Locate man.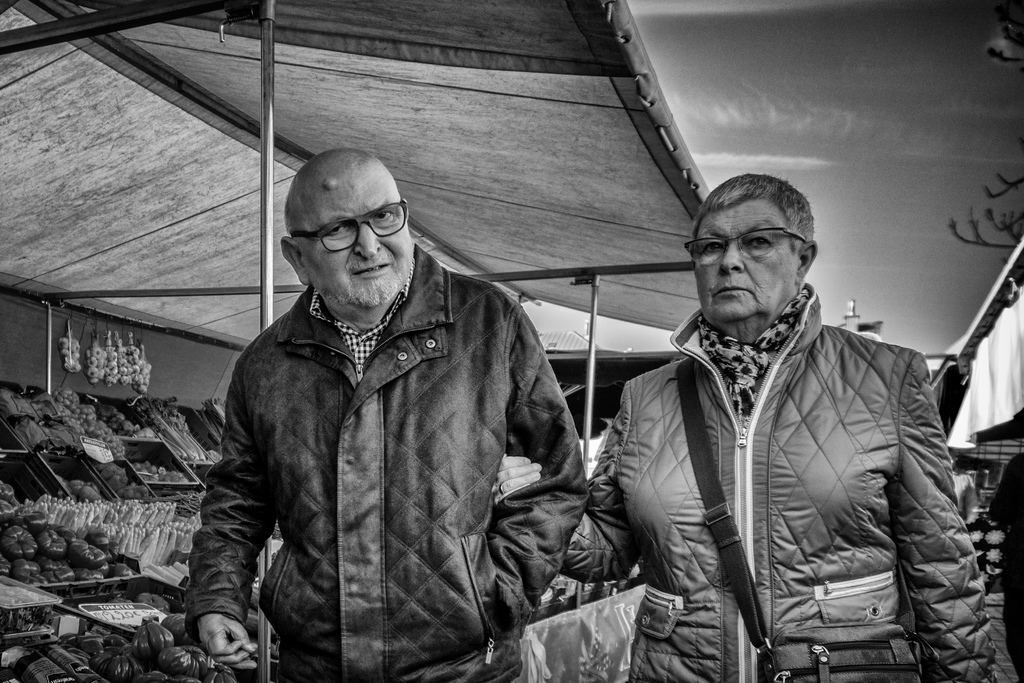
Bounding box: x1=184 y1=144 x2=590 y2=682.
